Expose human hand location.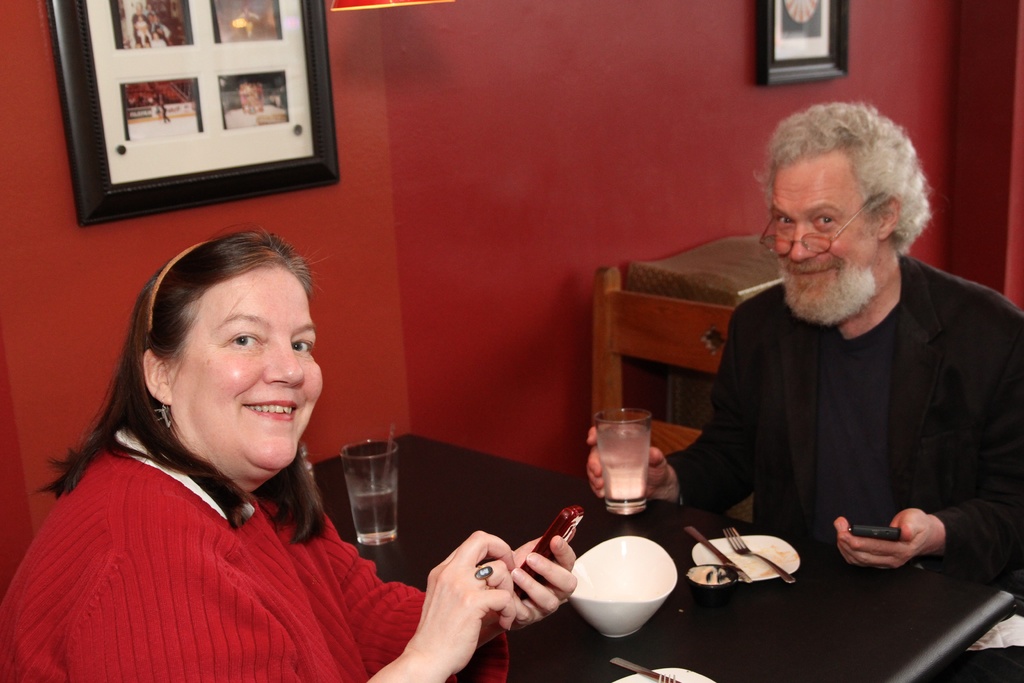
Exposed at bbox(497, 529, 579, 633).
